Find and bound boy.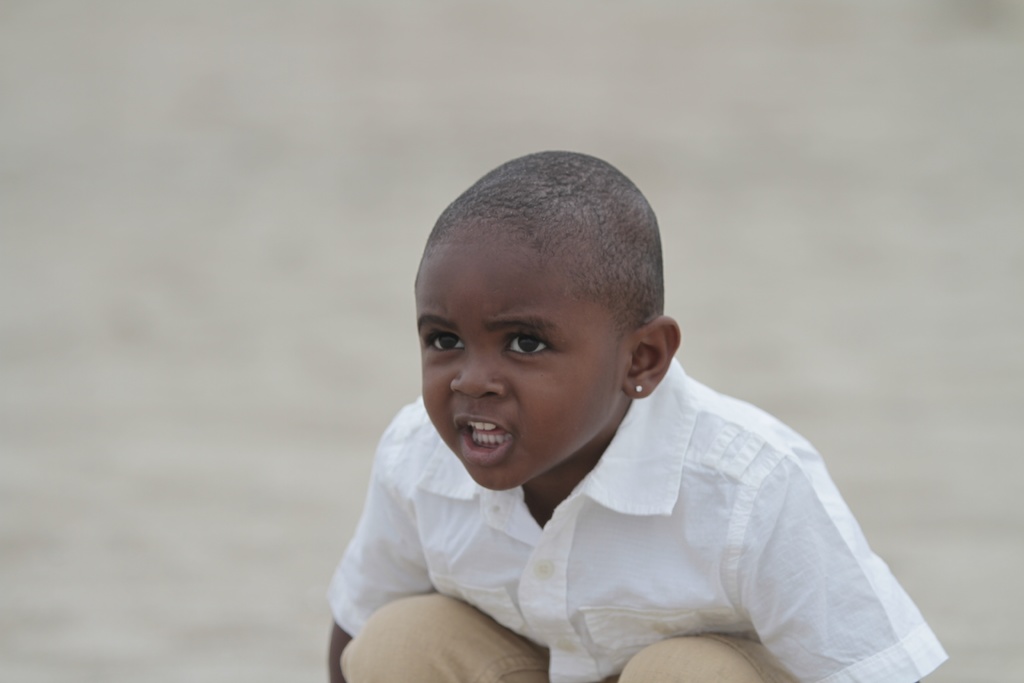
Bound: <region>330, 153, 913, 676</region>.
